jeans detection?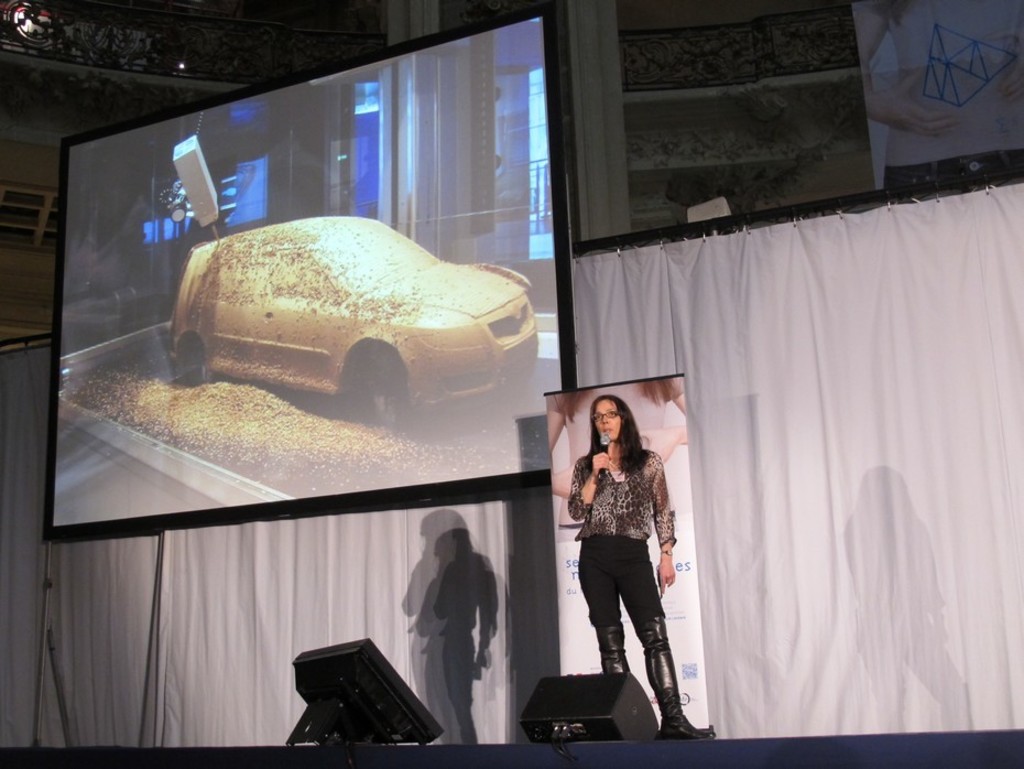
<region>570, 532, 666, 631</region>
